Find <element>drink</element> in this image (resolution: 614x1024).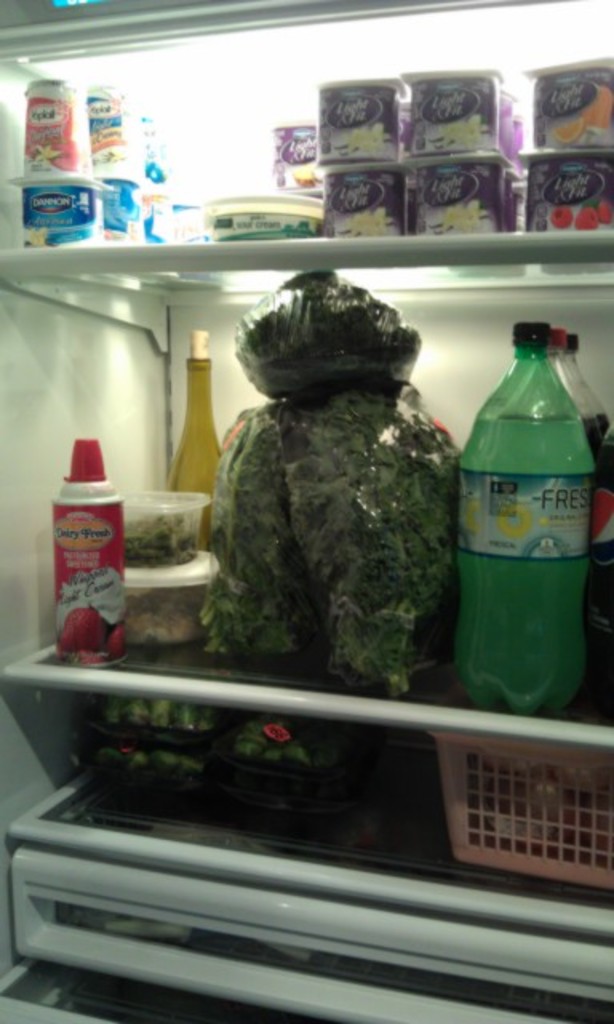
{"x1": 166, "y1": 338, "x2": 227, "y2": 558}.
